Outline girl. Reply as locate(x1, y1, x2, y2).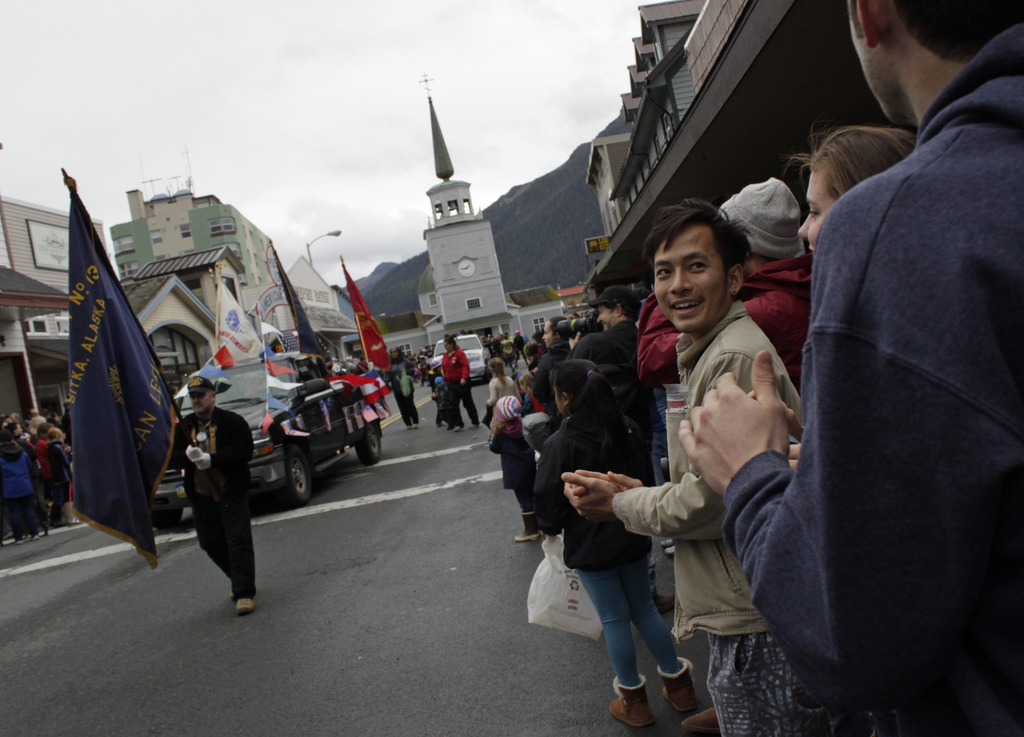
locate(788, 122, 916, 468).
